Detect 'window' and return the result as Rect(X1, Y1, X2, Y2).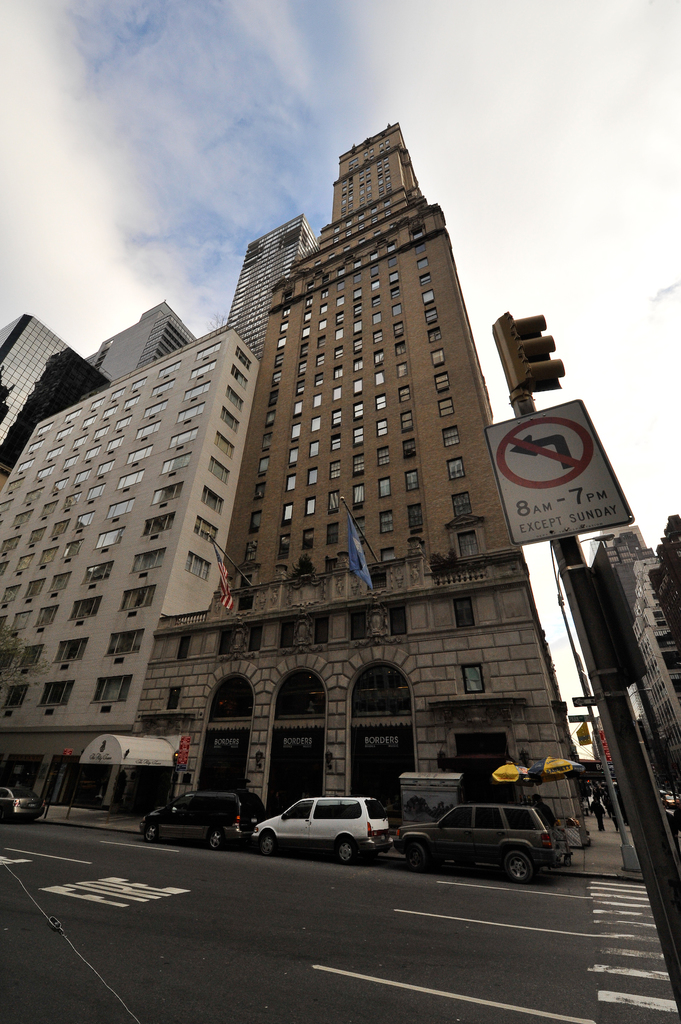
Rect(328, 408, 342, 424).
